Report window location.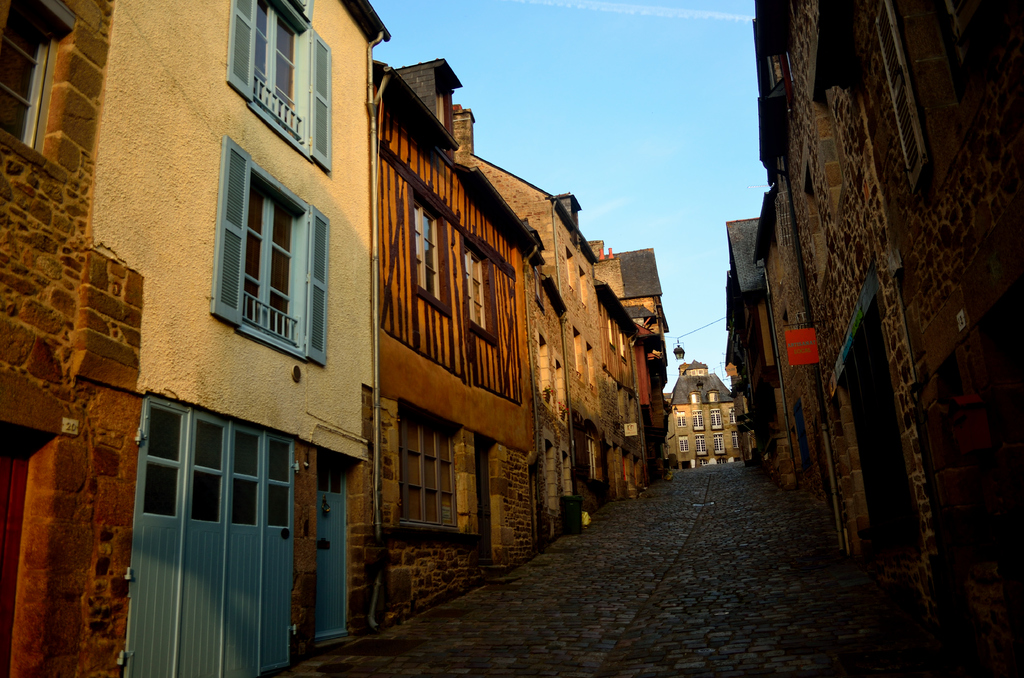
Report: (690, 368, 705, 375).
